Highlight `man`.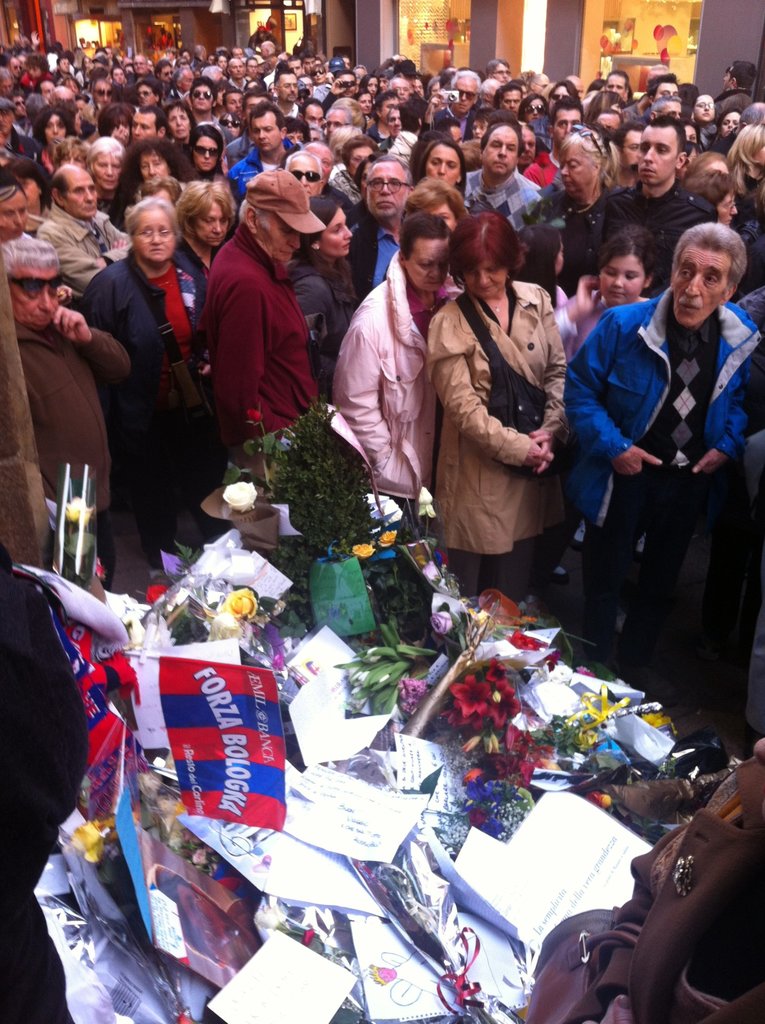
Highlighted region: box(519, 101, 584, 188).
